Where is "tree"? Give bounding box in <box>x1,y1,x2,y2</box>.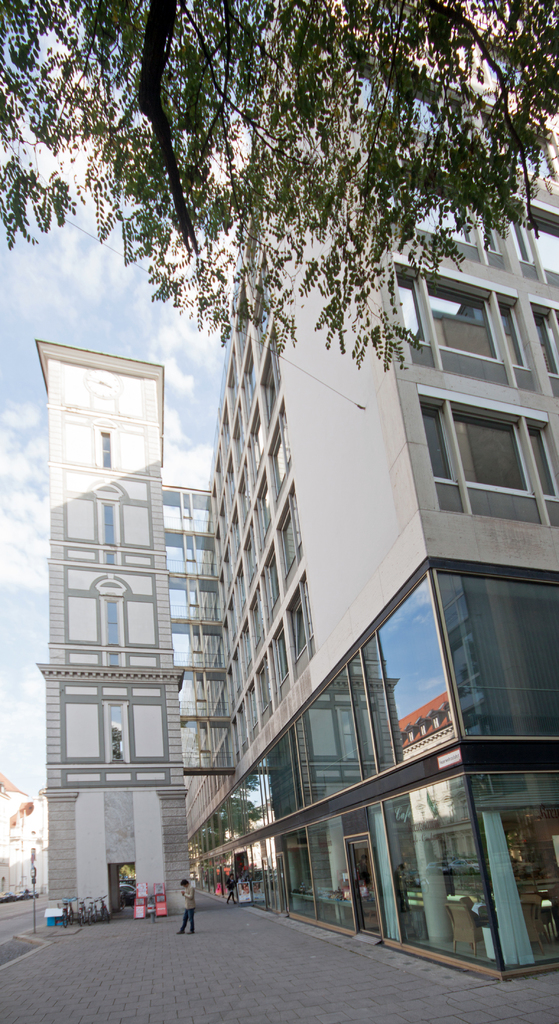
<box>0,0,558,371</box>.
